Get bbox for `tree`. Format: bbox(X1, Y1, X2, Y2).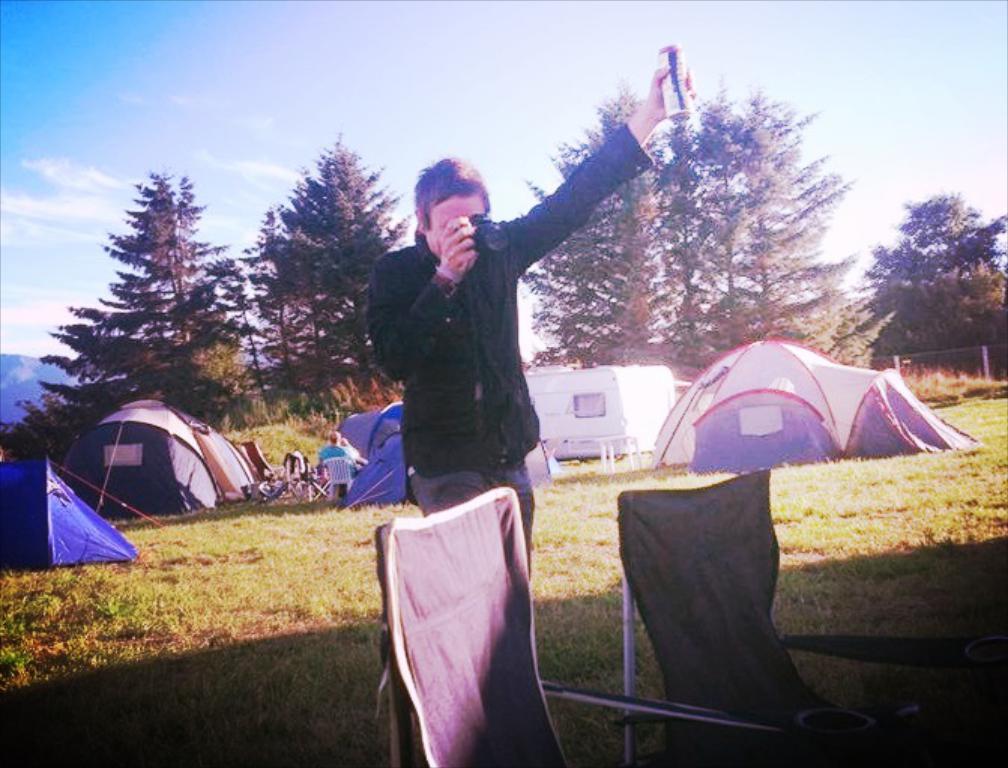
bbox(243, 129, 418, 416).
